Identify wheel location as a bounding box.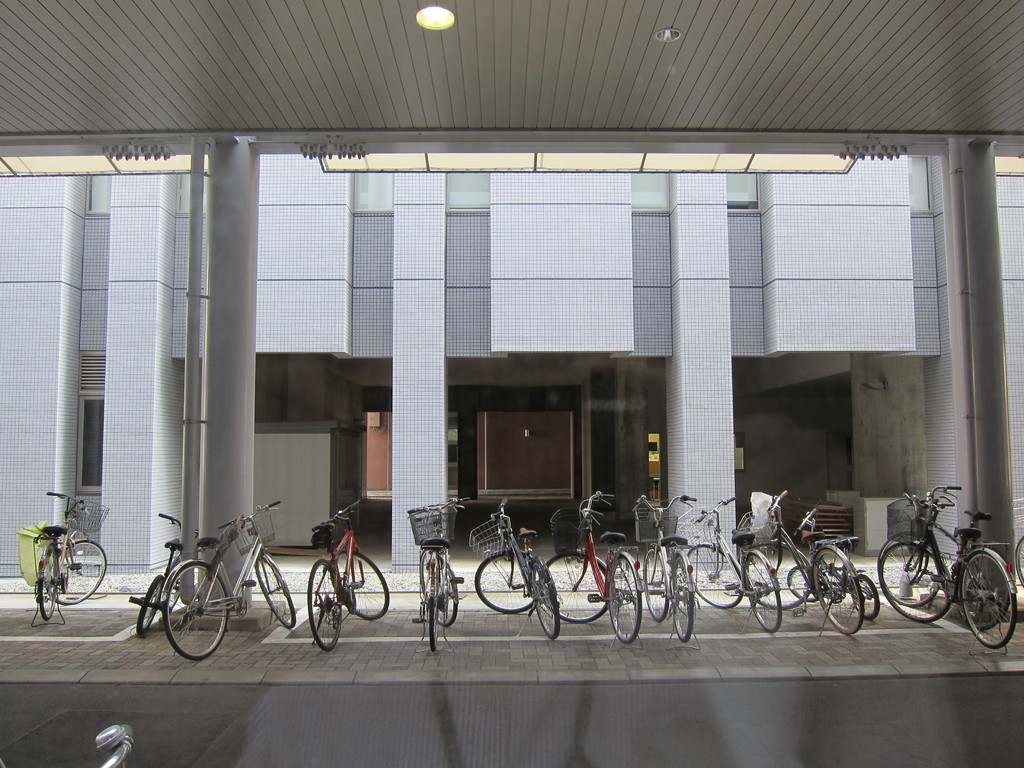
873 531 926 589.
